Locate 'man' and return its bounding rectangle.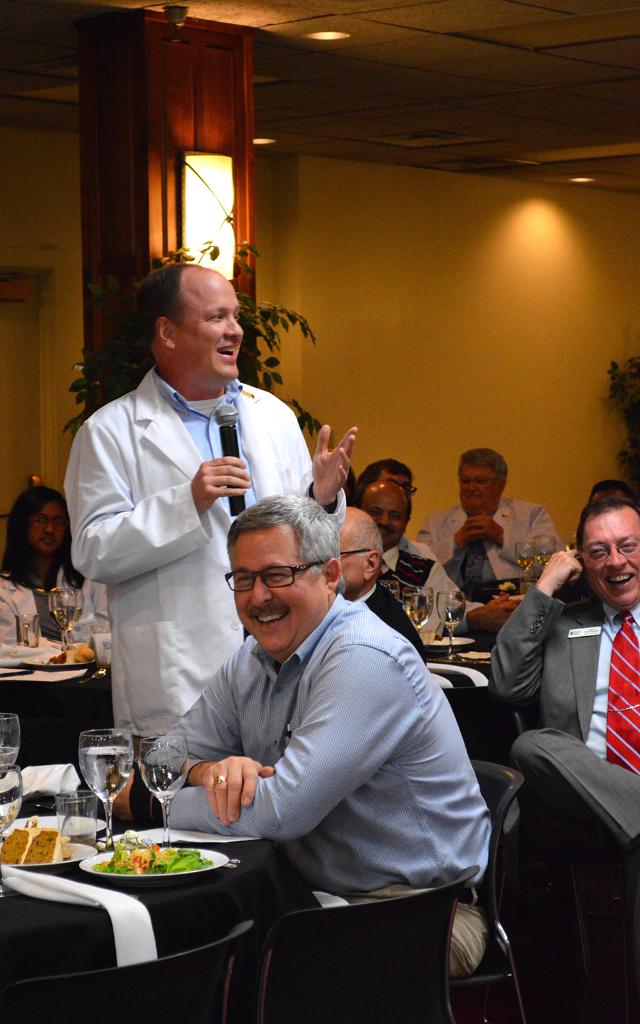
<region>479, 486, 639, 855</region>.
